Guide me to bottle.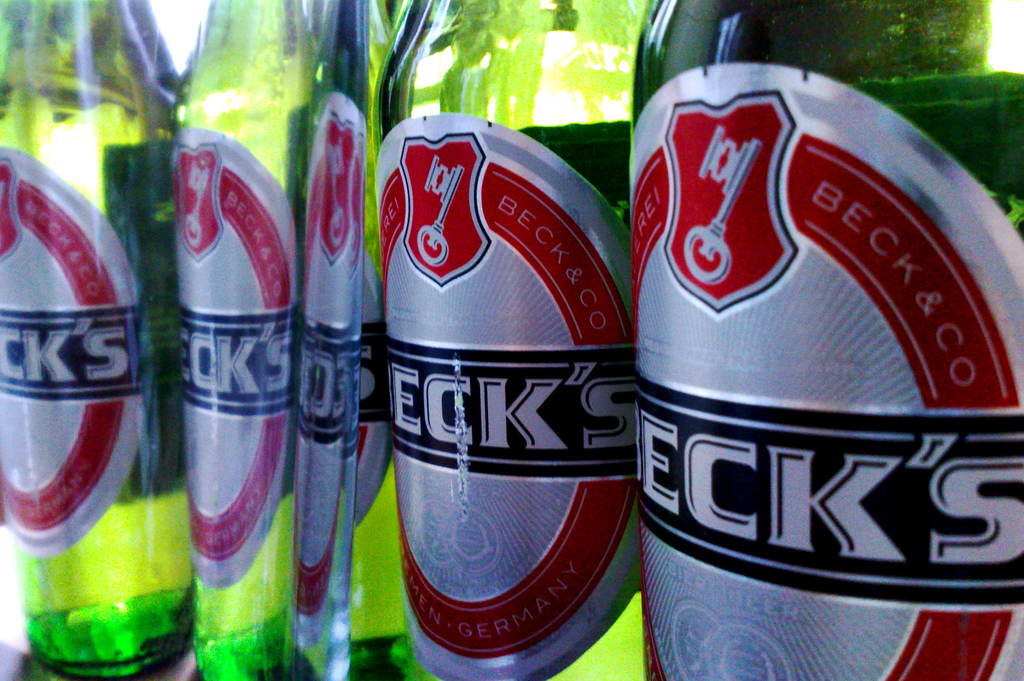
Guidance: 620/0/1023/680.
